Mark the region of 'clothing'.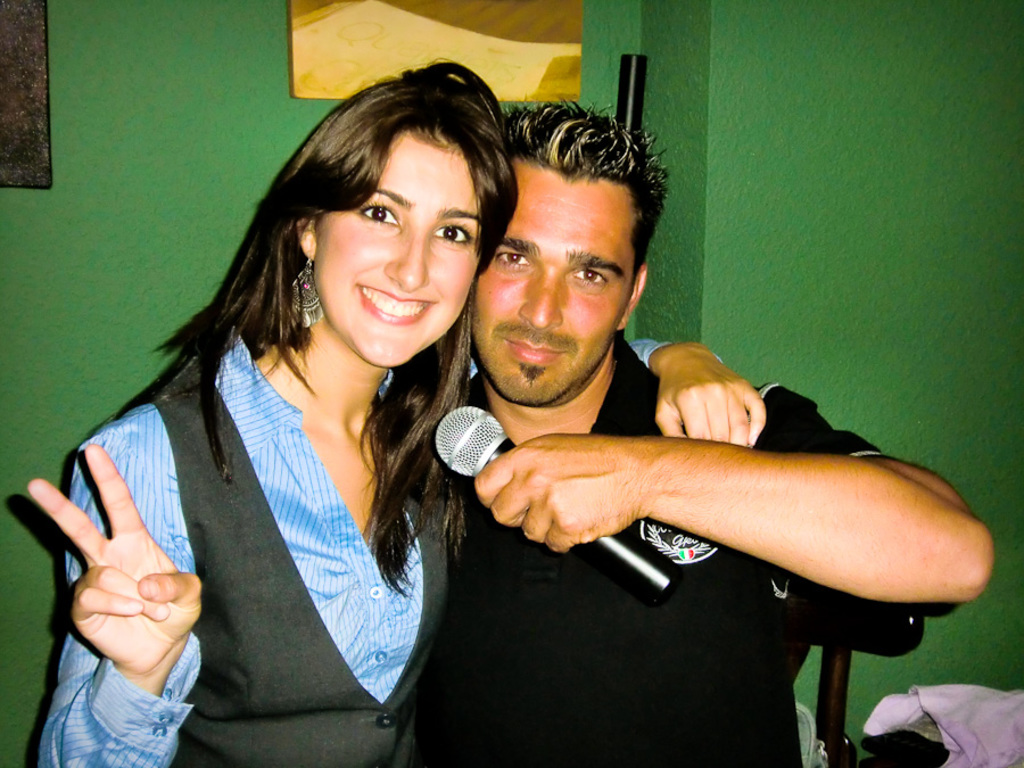
Region: <bbox>25, 316, 734, 755</bbox>.
